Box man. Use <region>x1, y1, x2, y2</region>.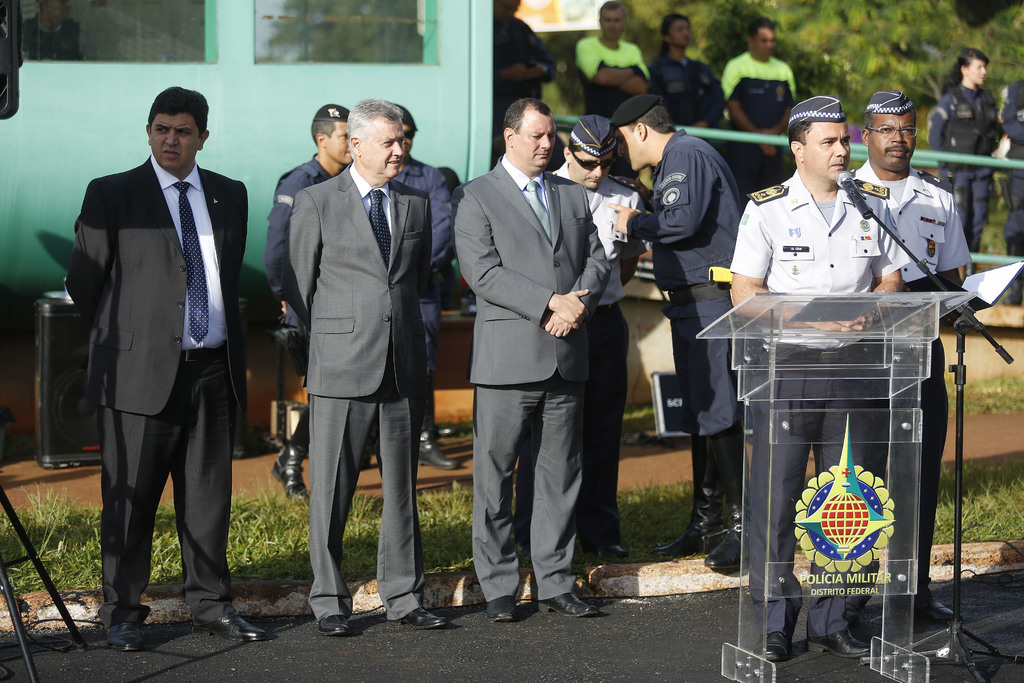
<region>730, 94, 910, 664</region>.
